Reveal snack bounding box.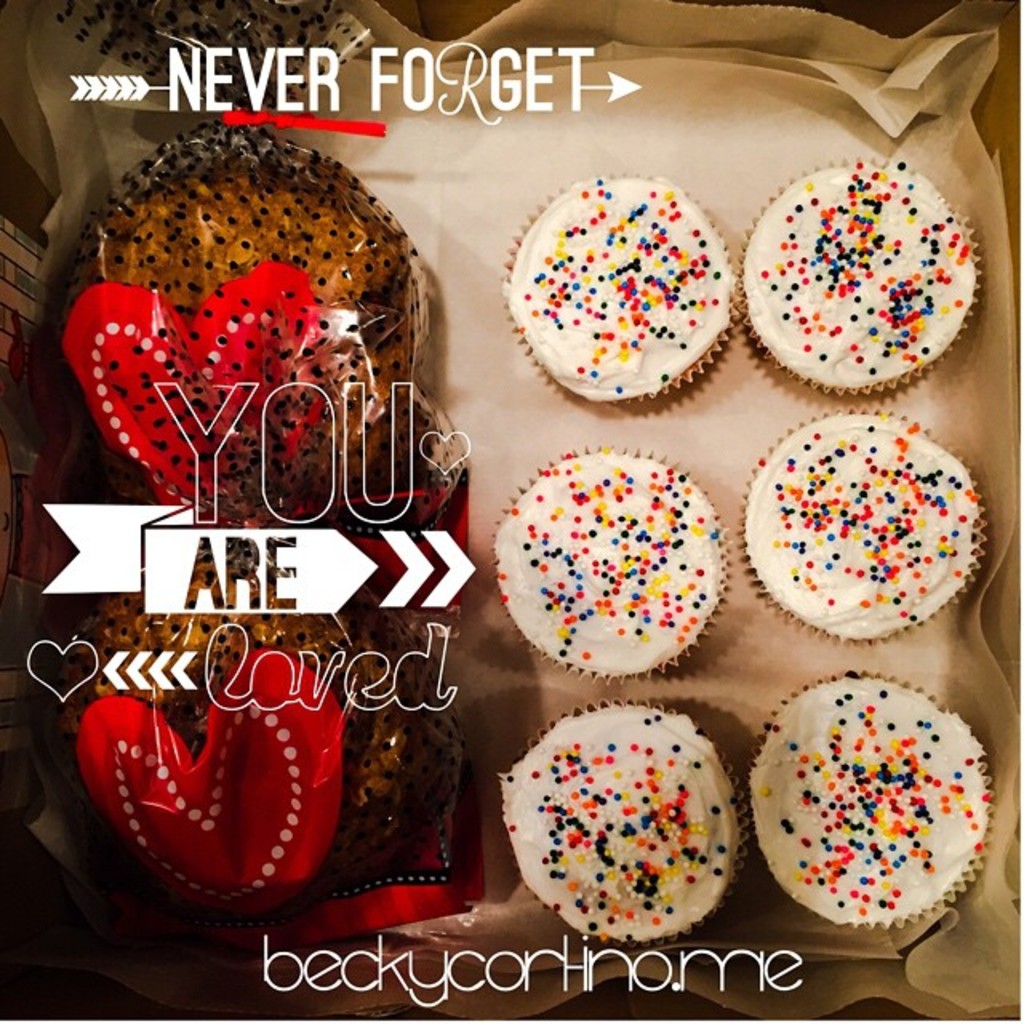
Revealed: <region>66, 594, 461, 901</region>.
